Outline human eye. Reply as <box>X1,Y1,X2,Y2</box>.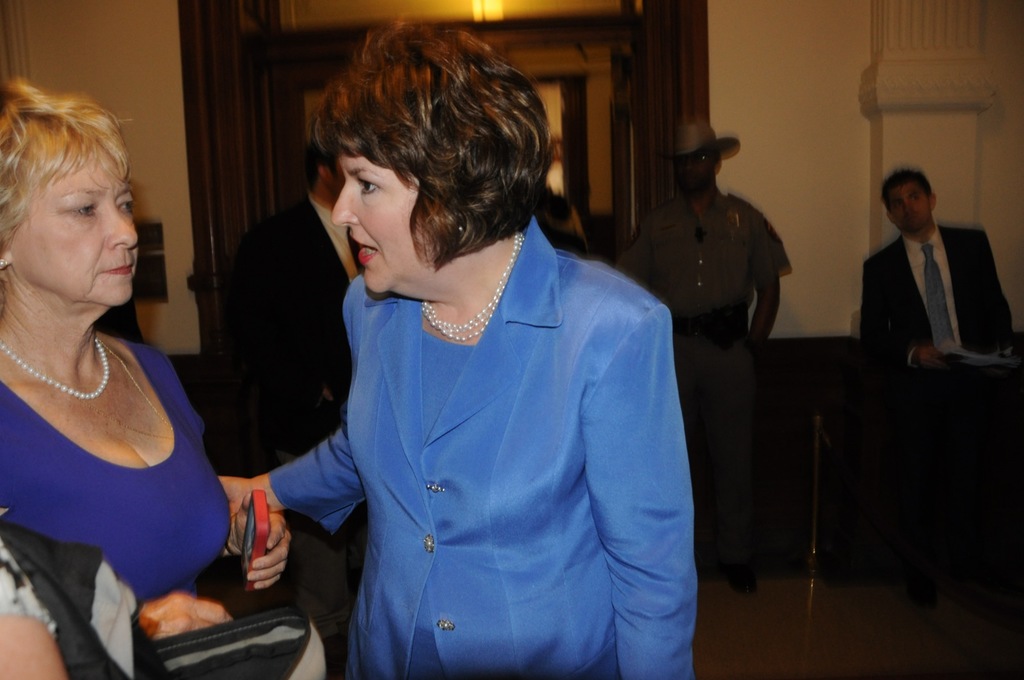
<box>113,190,137,219</box>.
